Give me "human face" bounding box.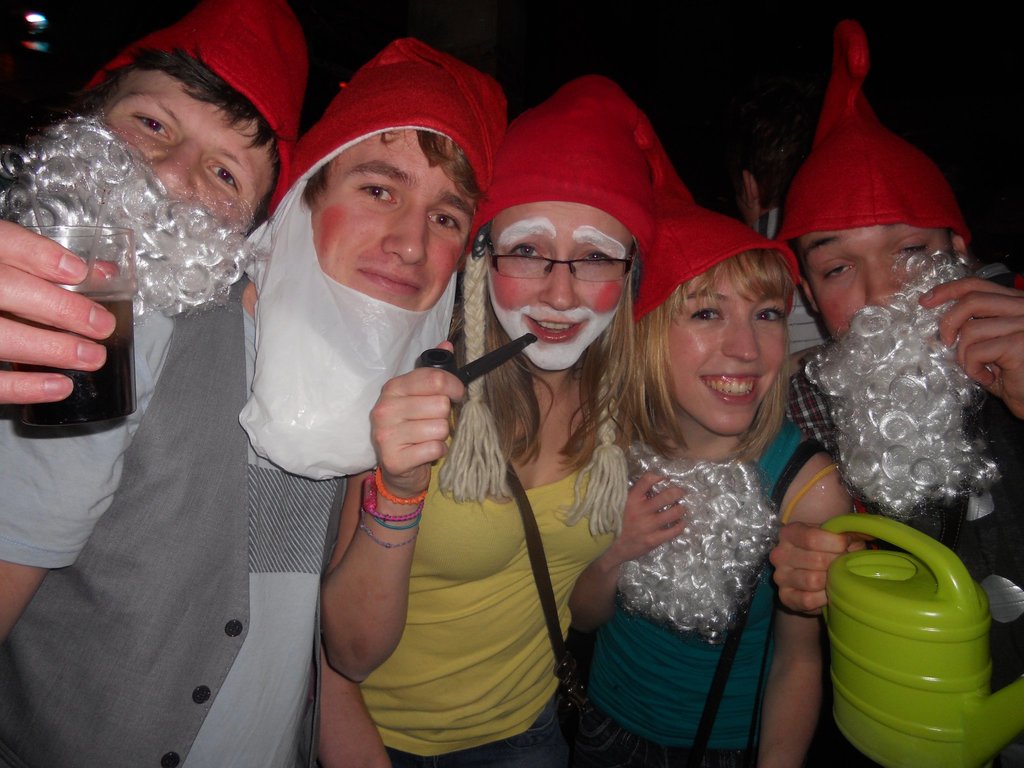
locate(309, 127, 476, 314).
